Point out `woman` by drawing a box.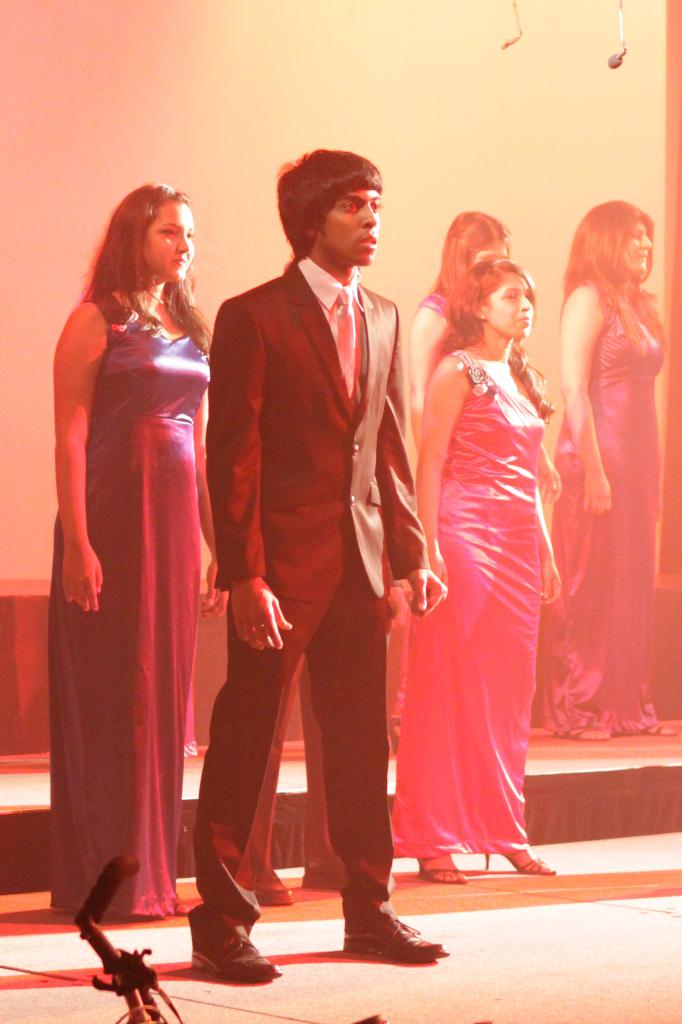
(left=545, top=189, right=678, bottom=753).
